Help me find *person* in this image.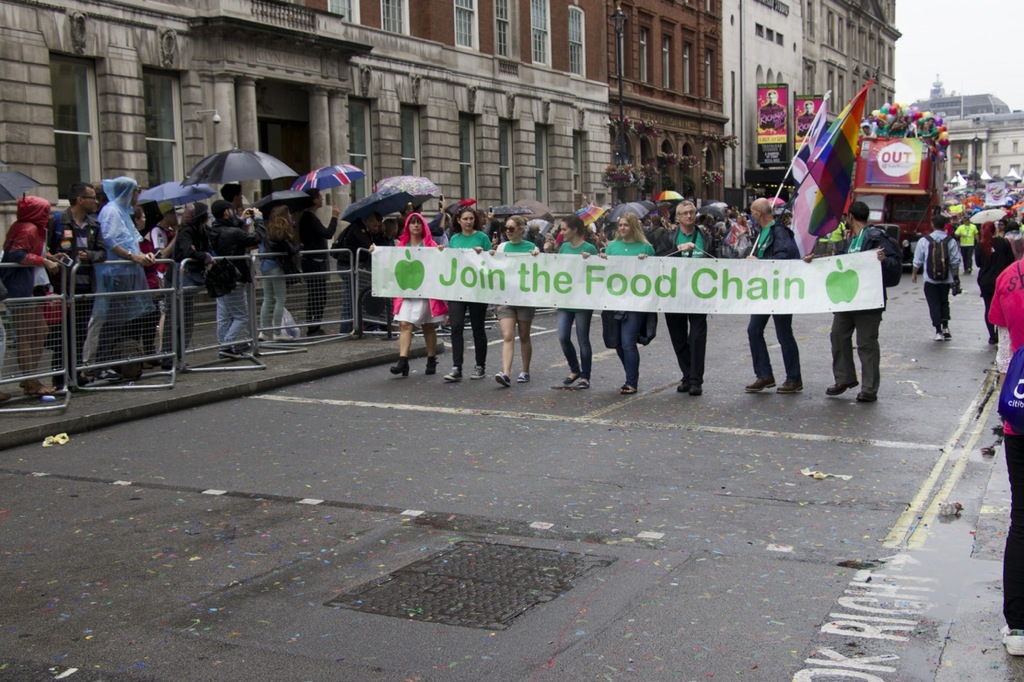
Found it: [left=3, top=192, right=58, bottom=399].
